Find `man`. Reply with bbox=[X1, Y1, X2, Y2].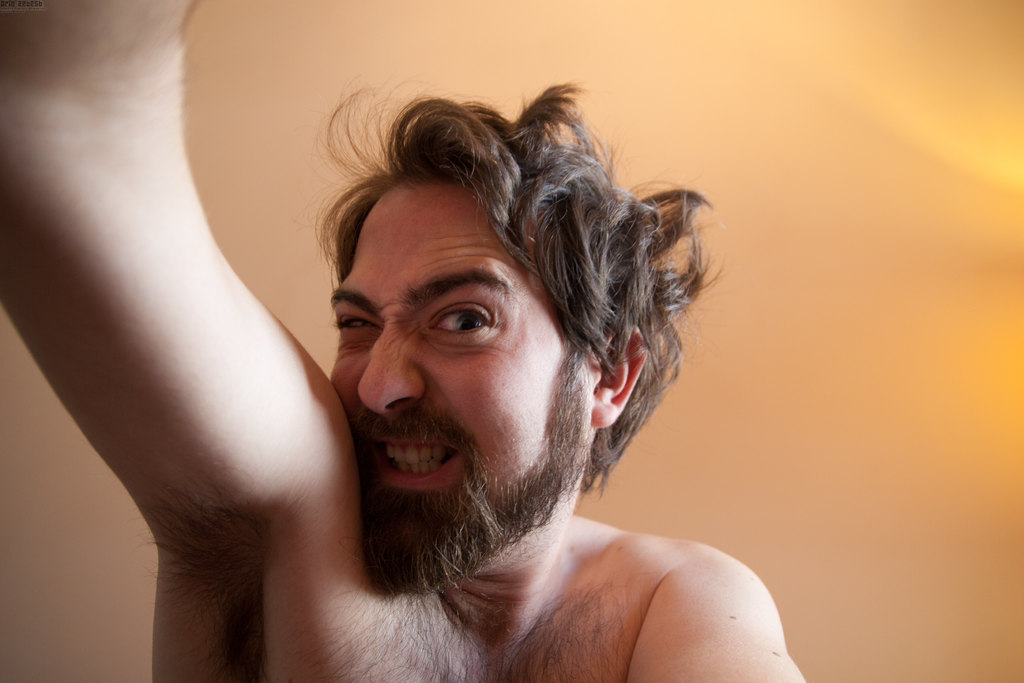
bbox=[0, 0, 814, 682].
